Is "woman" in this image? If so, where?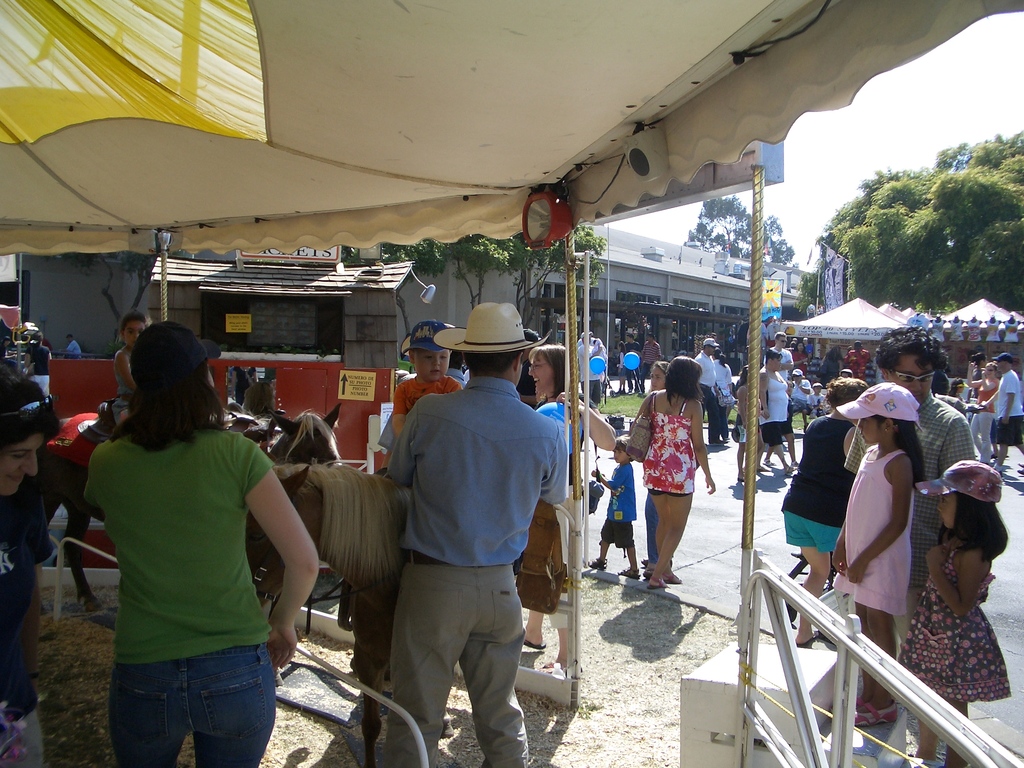
Yes, at {"x1": 776, "y1": 379, "x2": 860, "y2": 652}.
